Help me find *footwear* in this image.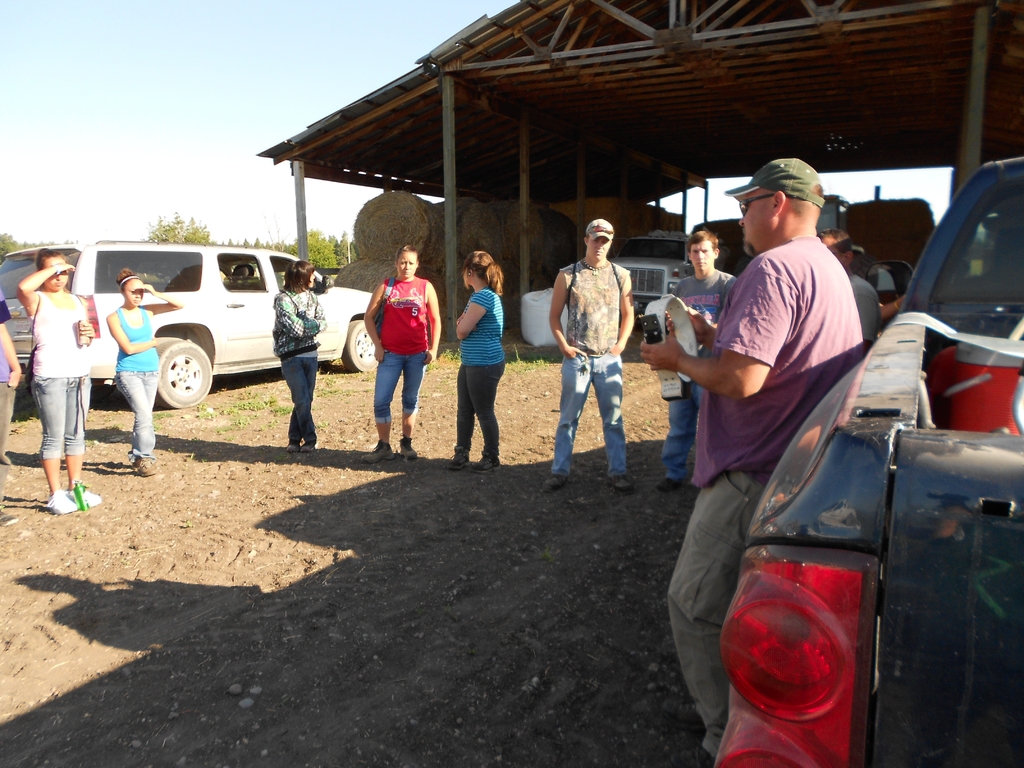
Found it: box(362, 446, 388, 458).
